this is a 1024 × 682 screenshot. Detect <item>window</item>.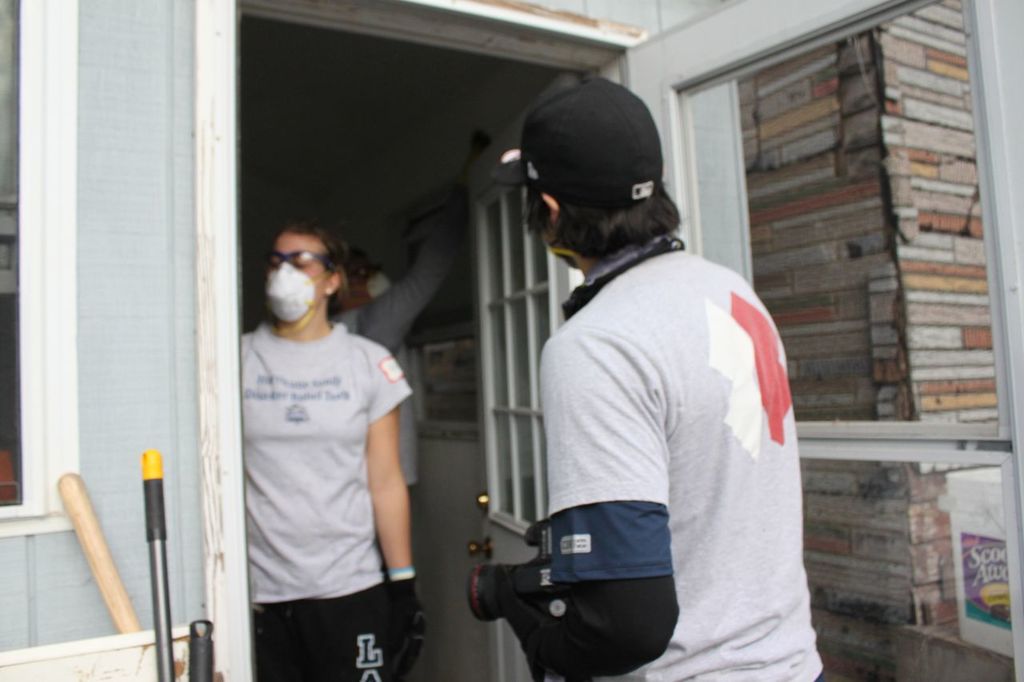
Rect(0, 0, 638, 681).
